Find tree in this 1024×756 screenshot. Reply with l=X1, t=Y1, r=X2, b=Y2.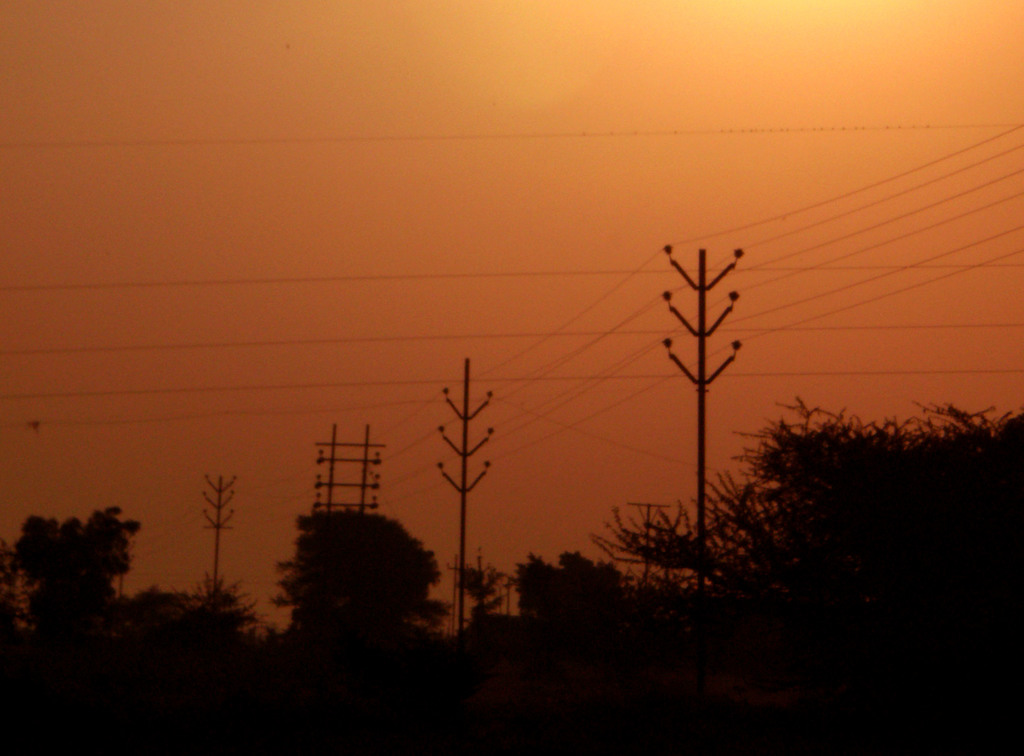
l=562, t=382, r=1023, b=755.
